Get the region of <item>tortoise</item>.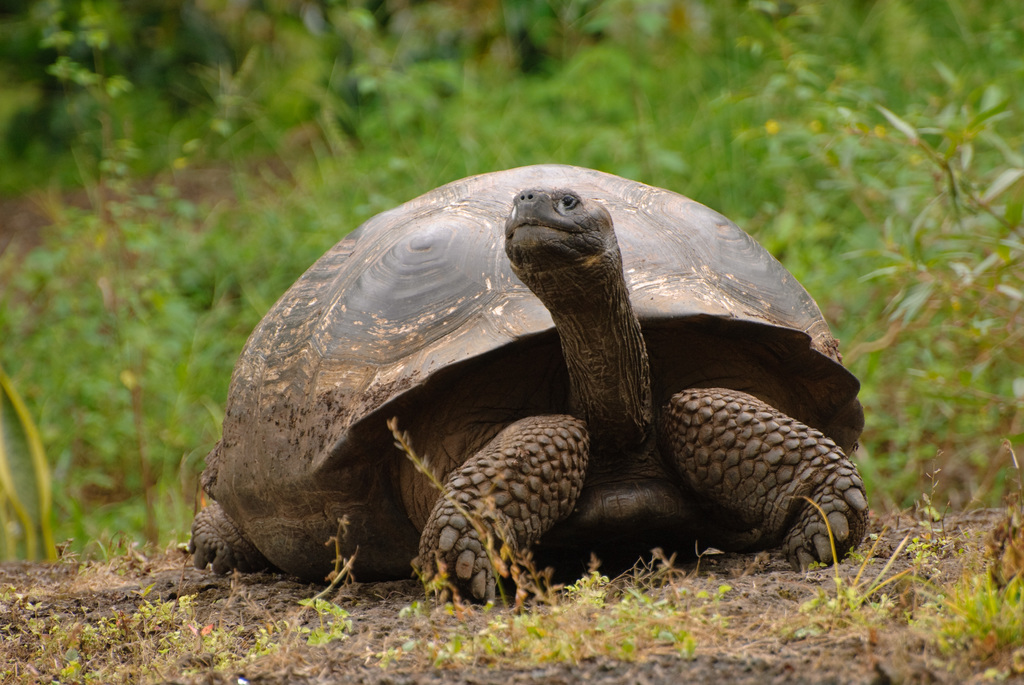
Rect(193, 161, 871, 604).
